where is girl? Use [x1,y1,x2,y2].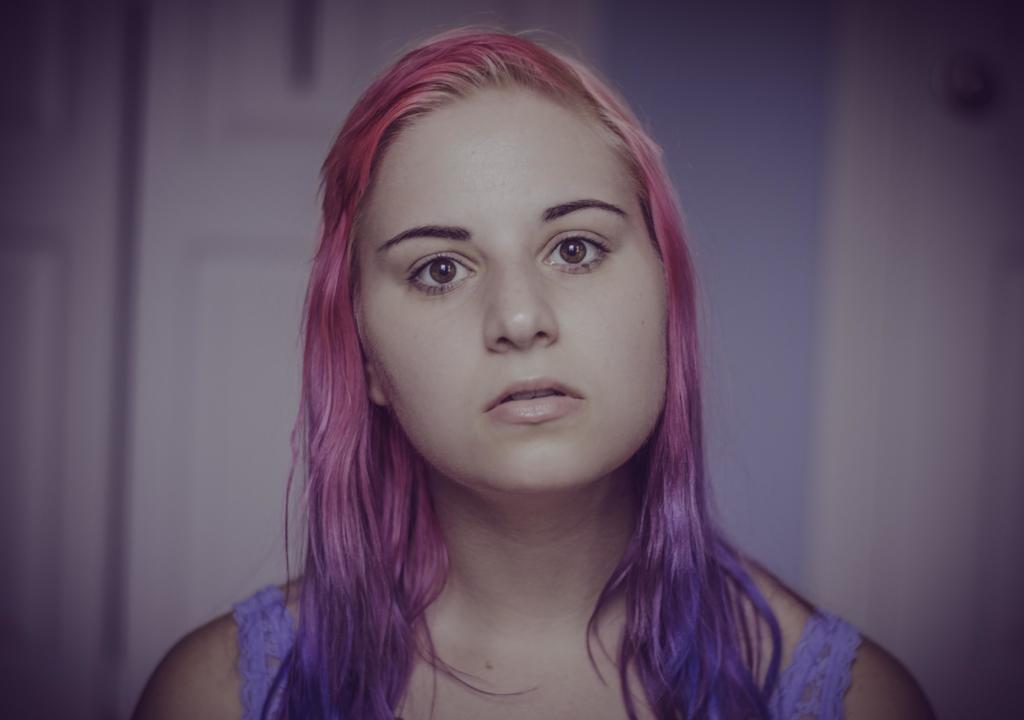
[130,14,936,719].
